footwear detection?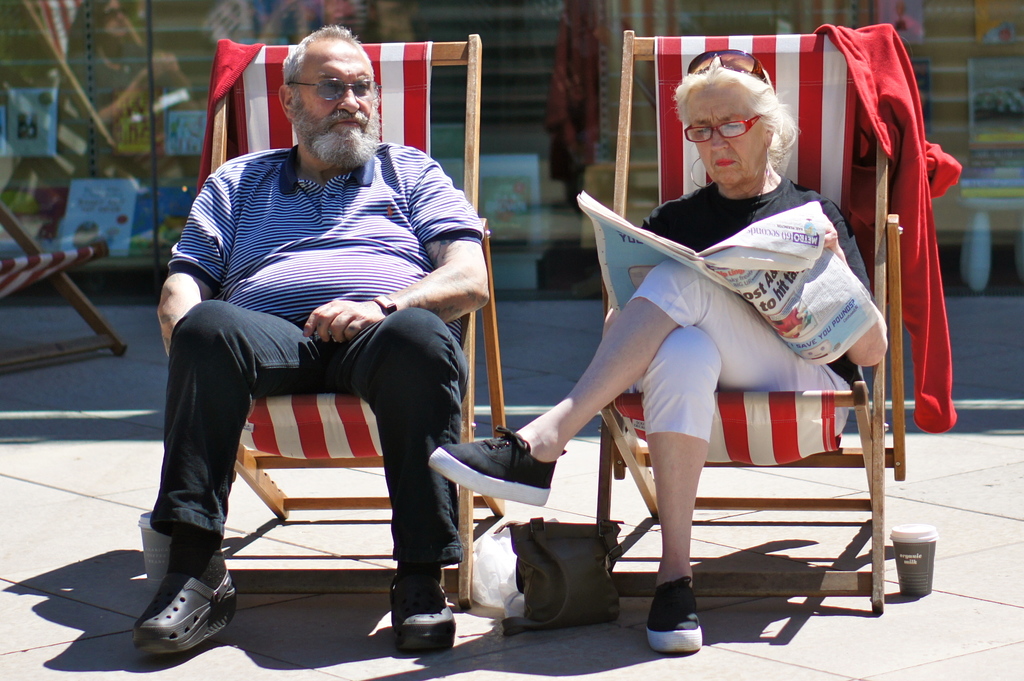
rect(640, 576, 701, 656)
